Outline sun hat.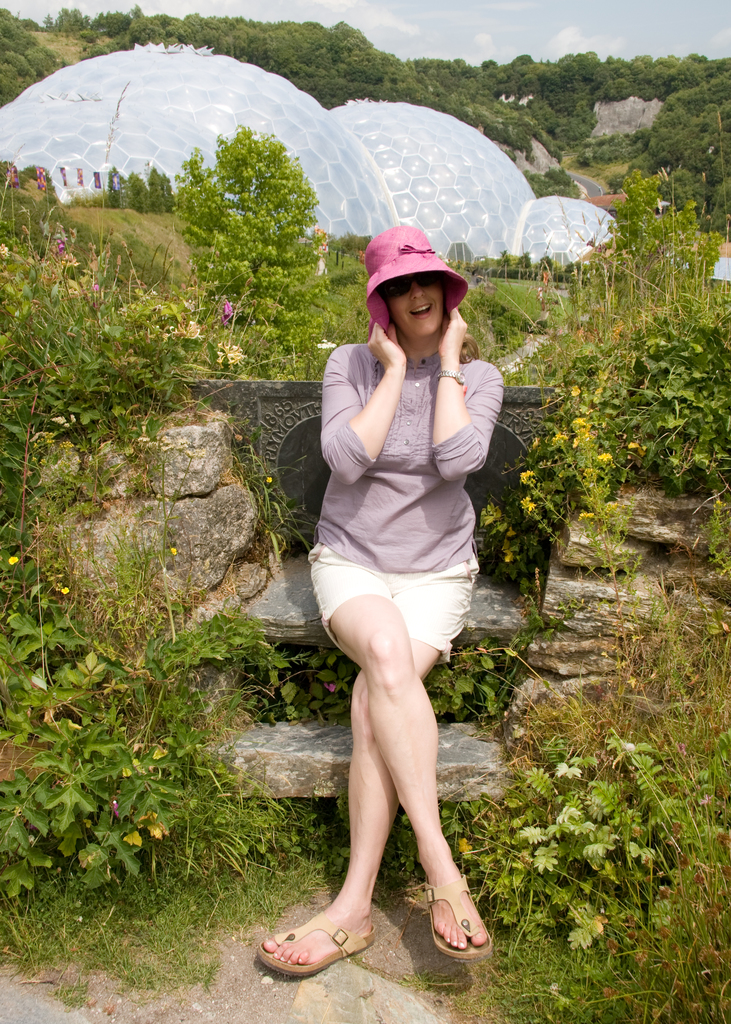
Outline: [360,225,470,351].
